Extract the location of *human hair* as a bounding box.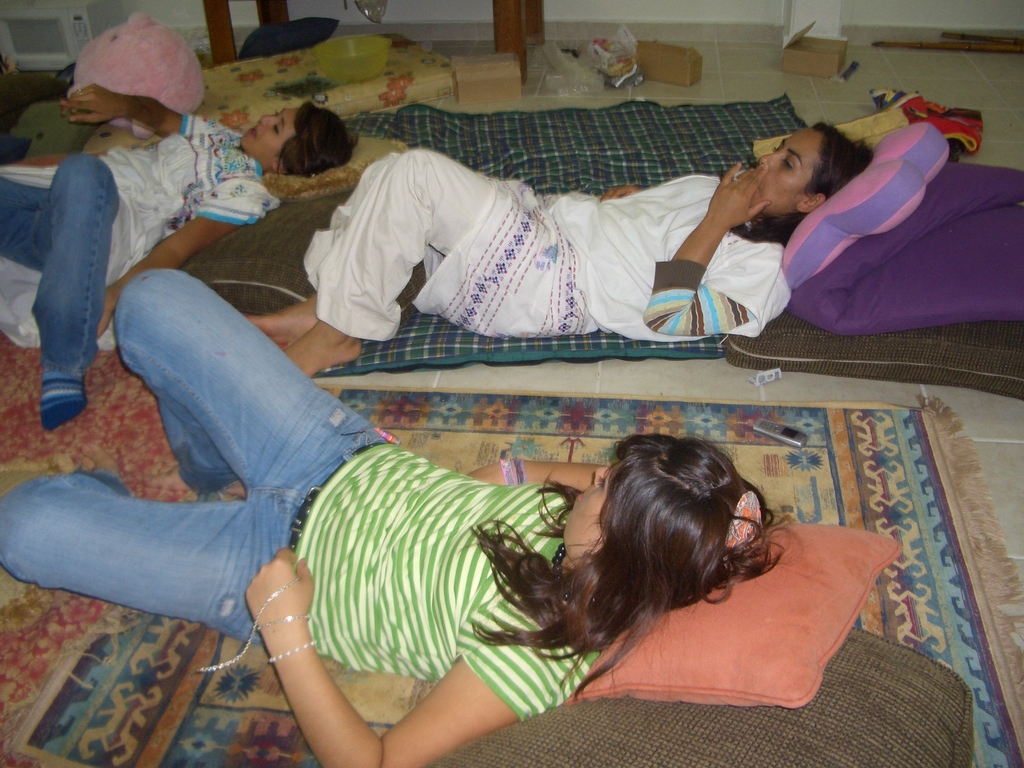
l=732, t=122, r=877, b=254.
